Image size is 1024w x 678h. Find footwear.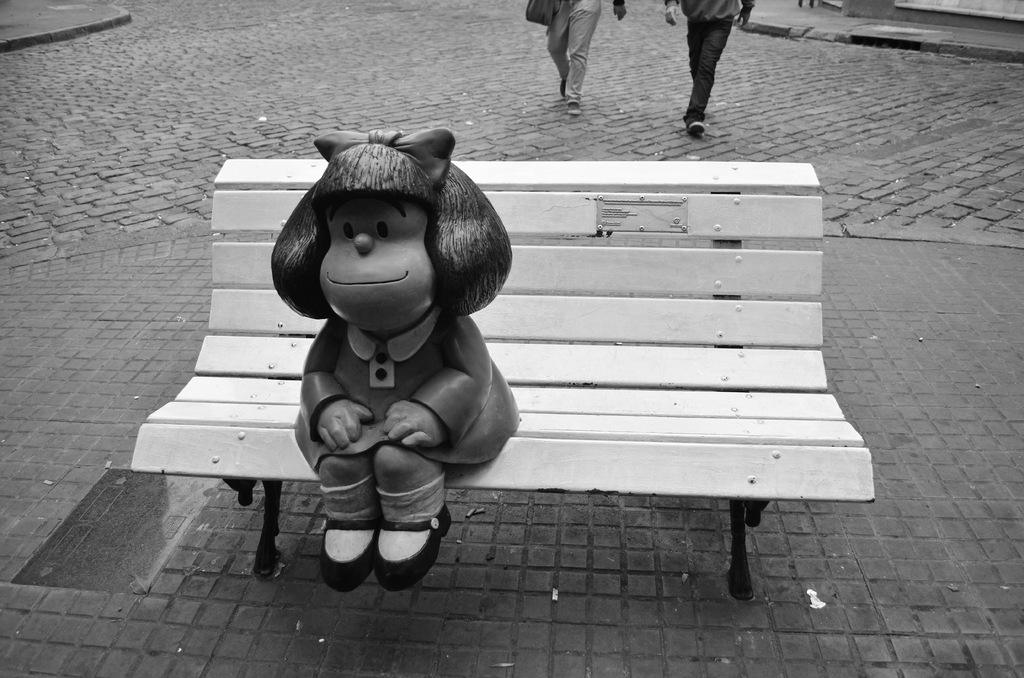
{"left": 683, "top": 118, "right": 707, "bottom": 141}.
